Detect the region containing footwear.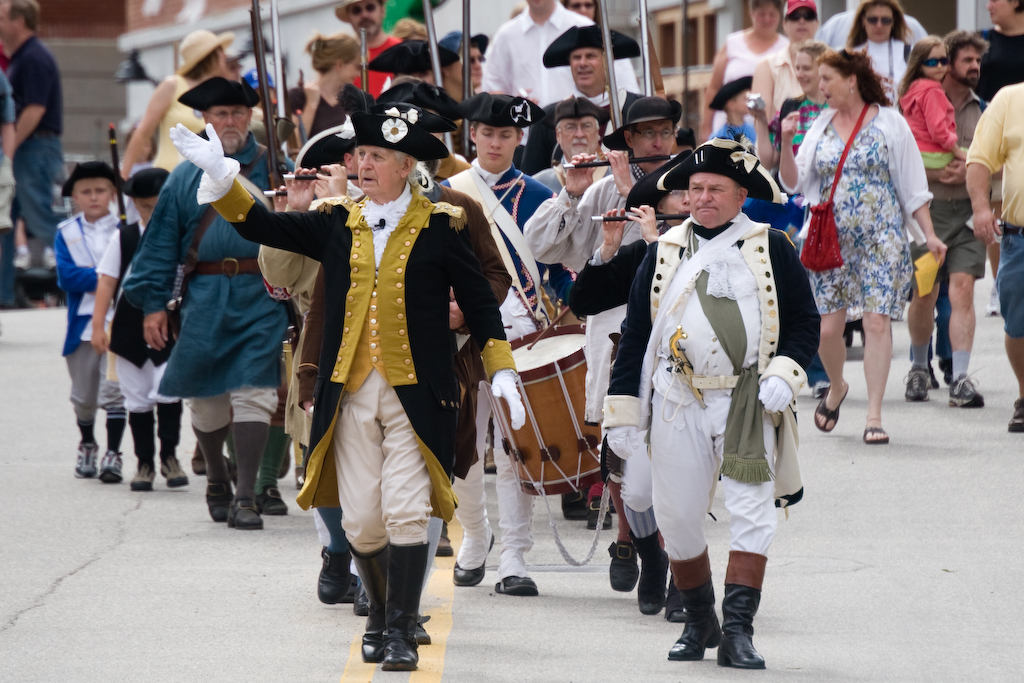
{"left": 319, "top": 550, "right": 351, "bottom": 604}.
